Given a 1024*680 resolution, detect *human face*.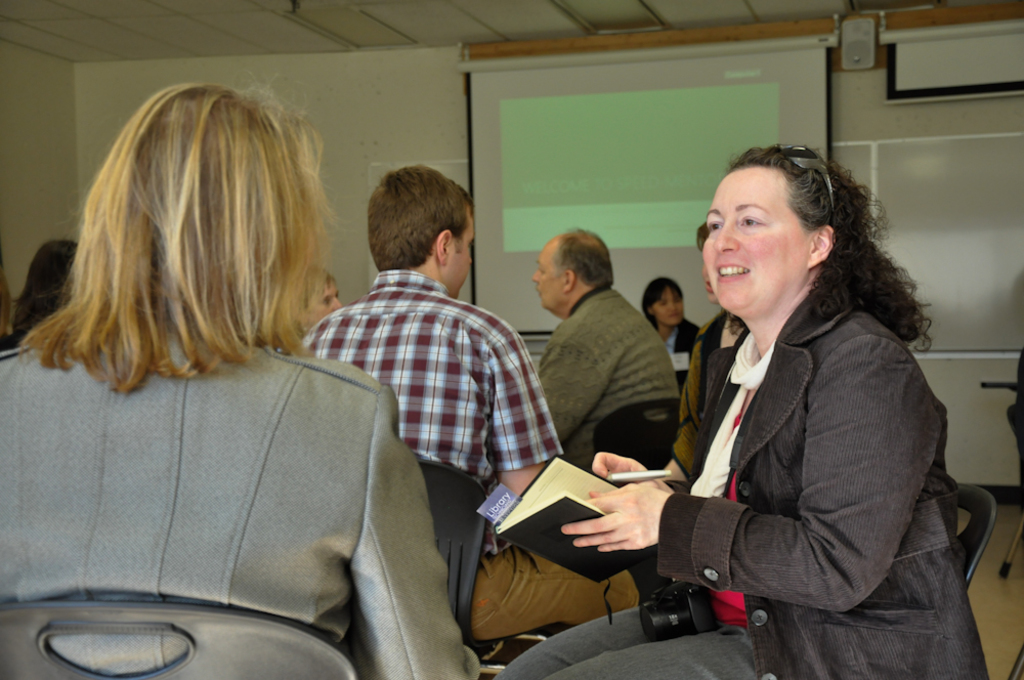
region(450, 207, 476, 294).
